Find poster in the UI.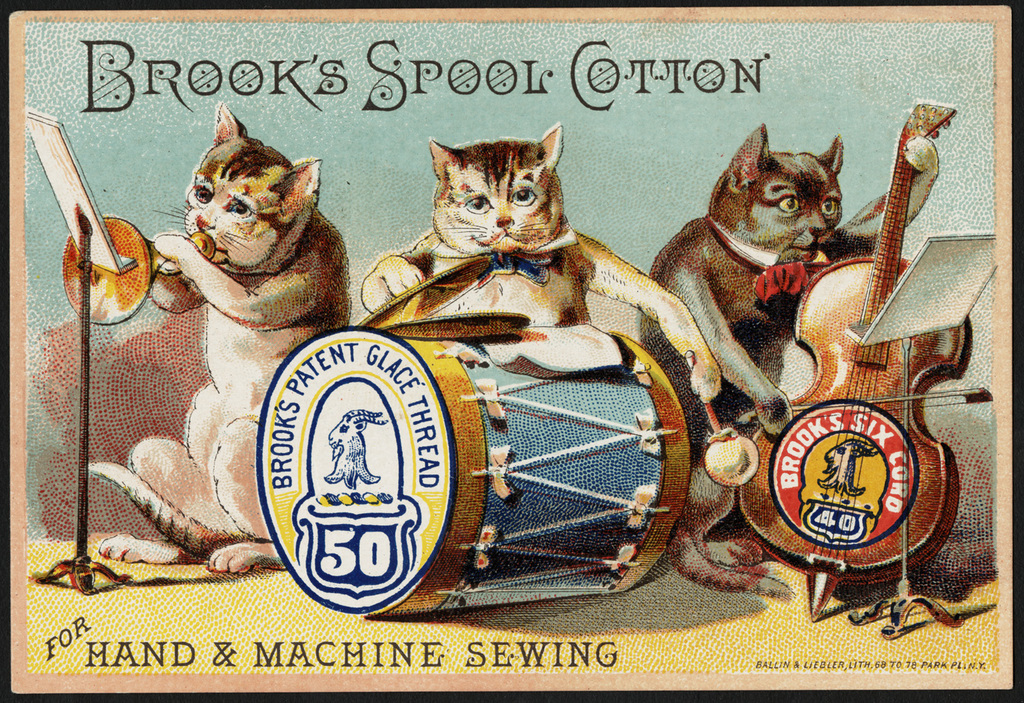
UI element at BBox(0, 0, 1023, 702).
